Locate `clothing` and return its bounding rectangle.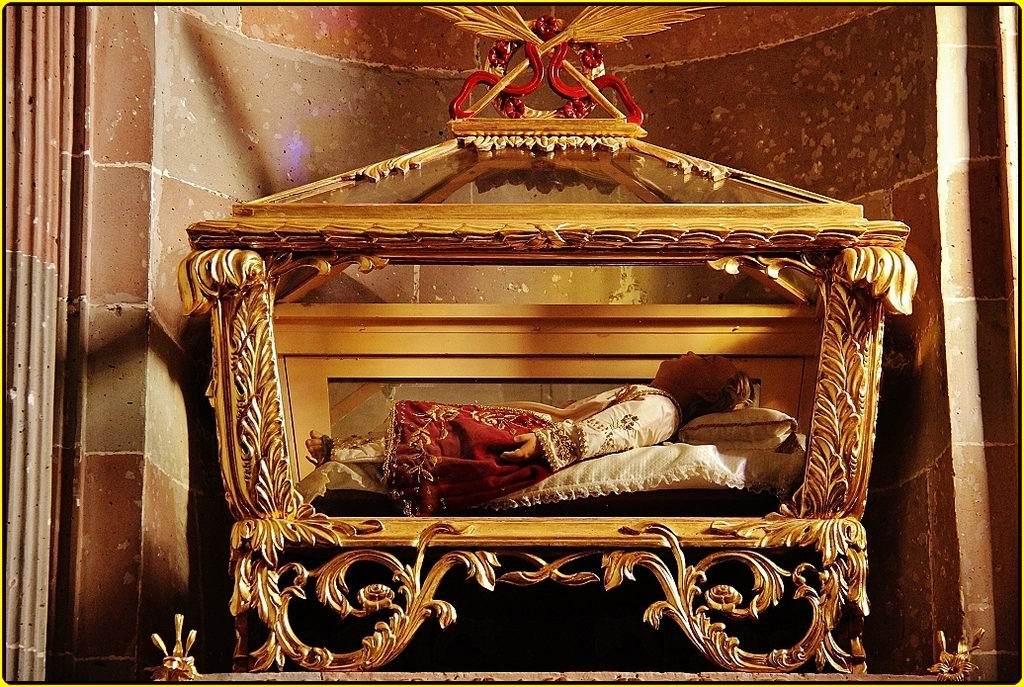
{"x1": 318, "y1": 381, "x2": 687, "y2": 515}.
